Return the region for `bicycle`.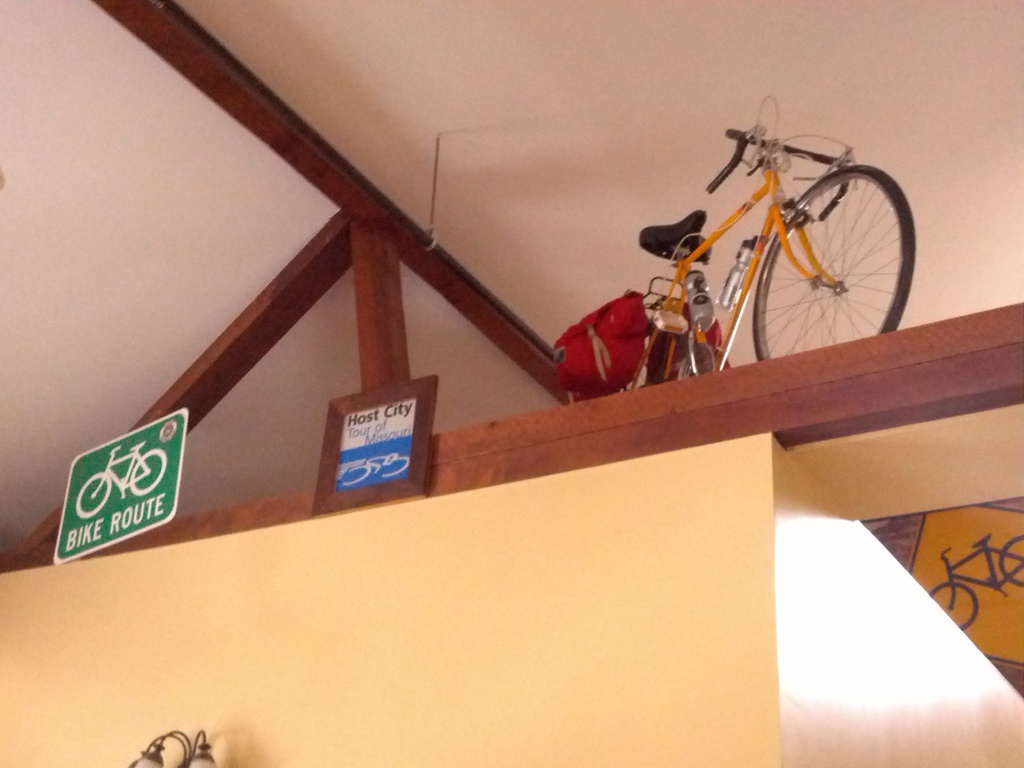
region(586, 78, 937, 390).
